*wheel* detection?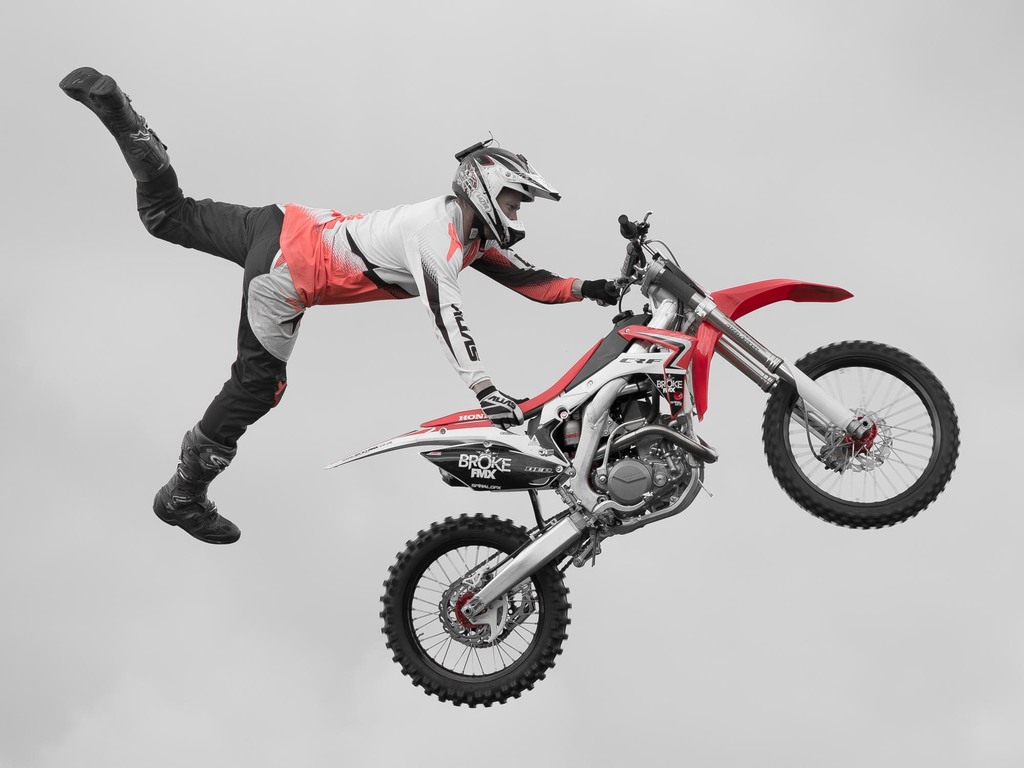
locate(751, 335, 962, 524)
